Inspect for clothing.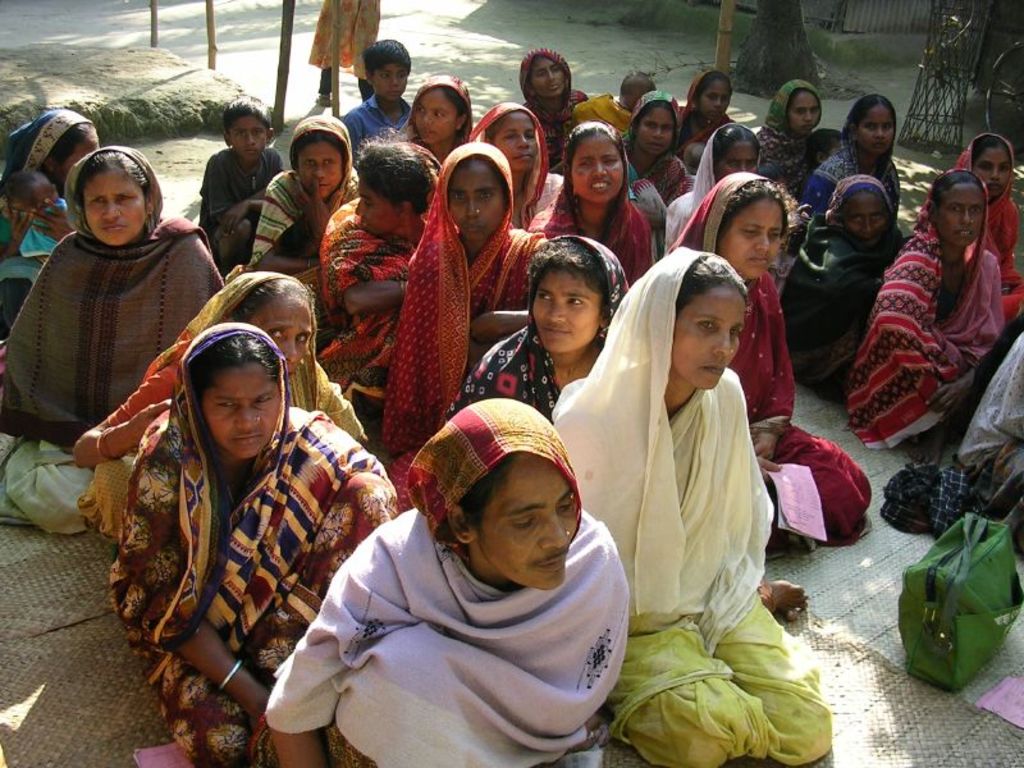
Inspection: <box>99,316,397,767</box>.
